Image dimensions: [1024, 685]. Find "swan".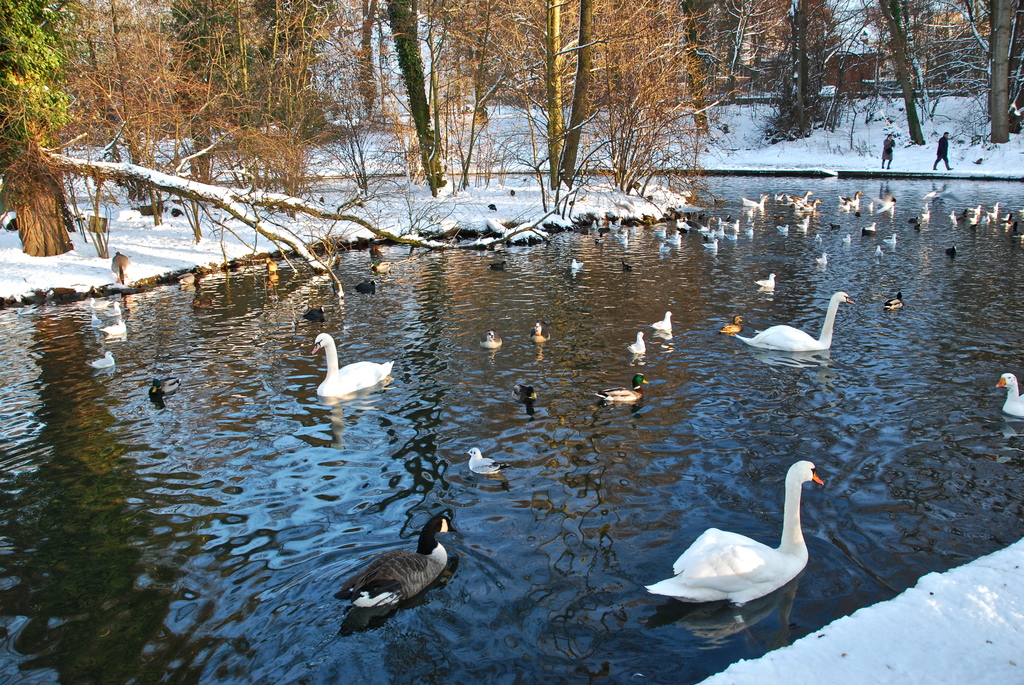
bbox=[740, 191, 769, 210].
